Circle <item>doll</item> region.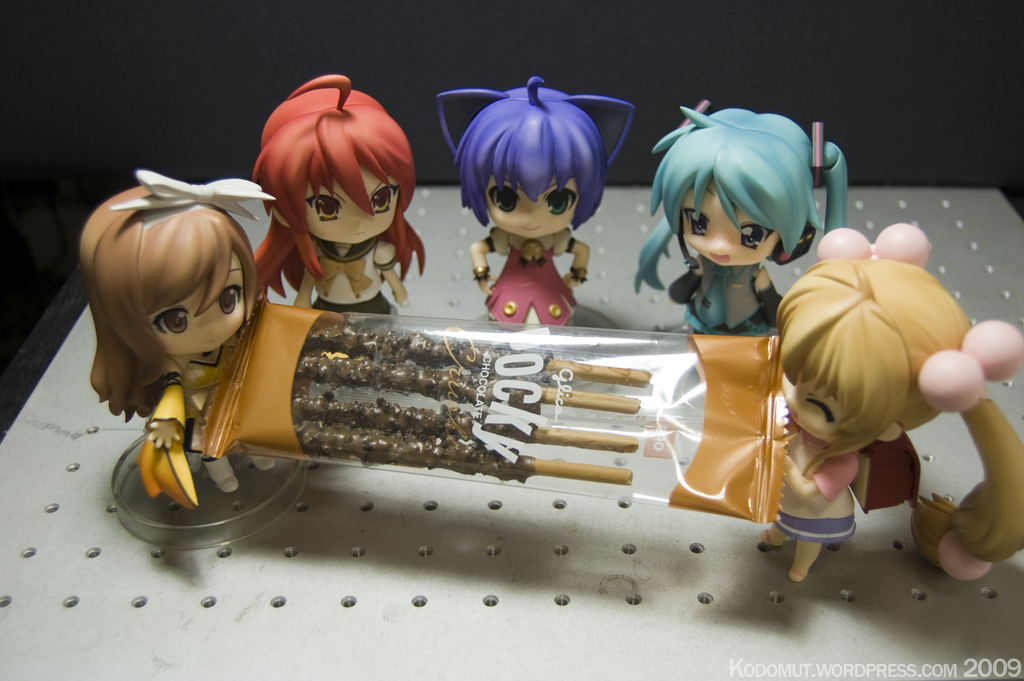
Region: 78, 164, 242, 489.
